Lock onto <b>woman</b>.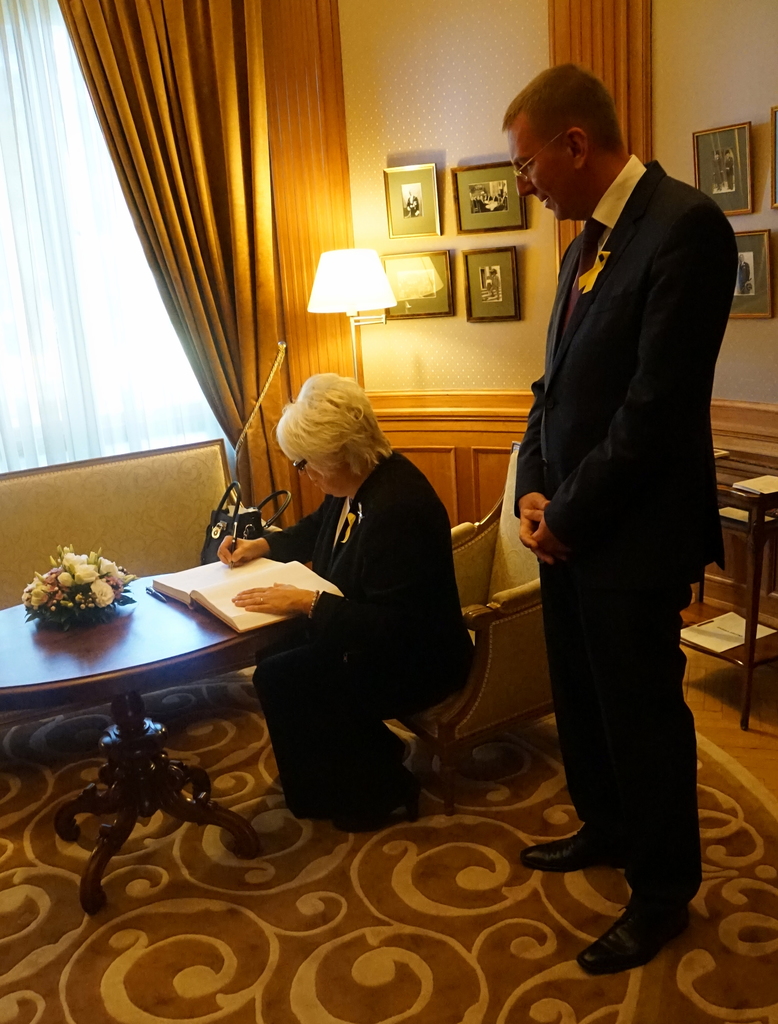
Locked: select_region(251, 349, 474, 854).
